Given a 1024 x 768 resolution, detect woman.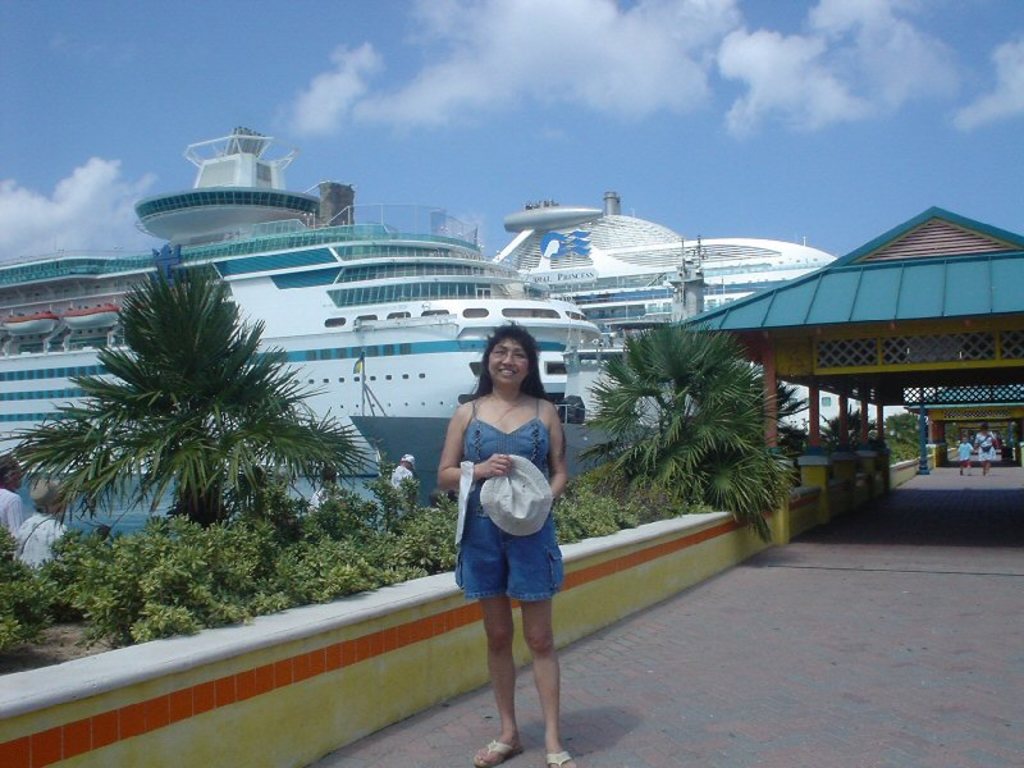
[x1=436, y1=319, x2=575, y2=765].
